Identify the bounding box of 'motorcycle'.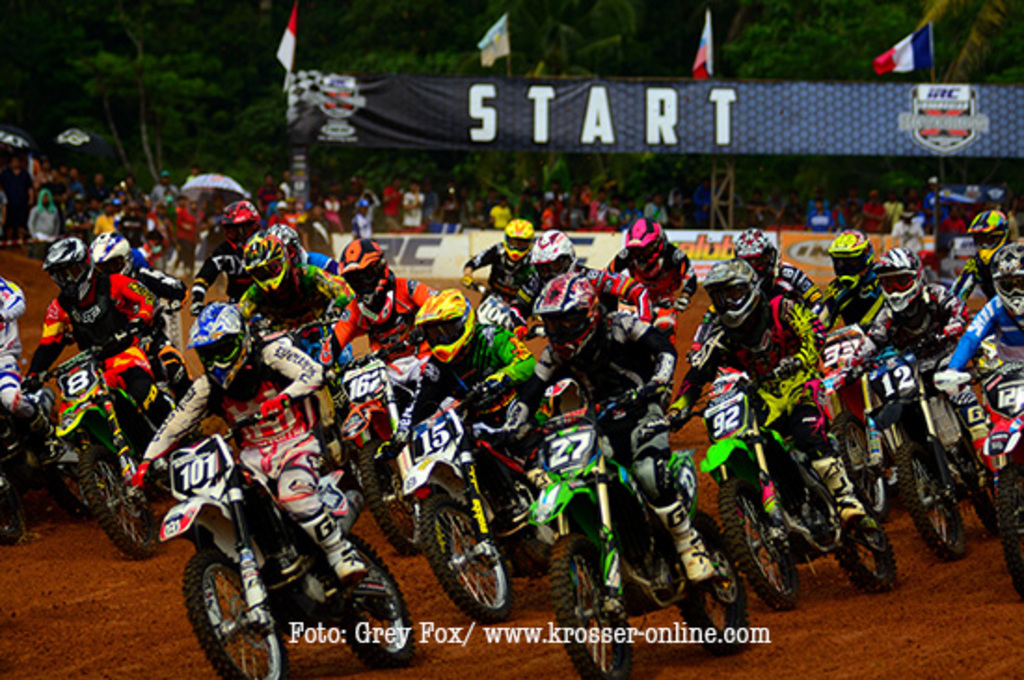
left=471, top=285, right=540, bottom=337.
